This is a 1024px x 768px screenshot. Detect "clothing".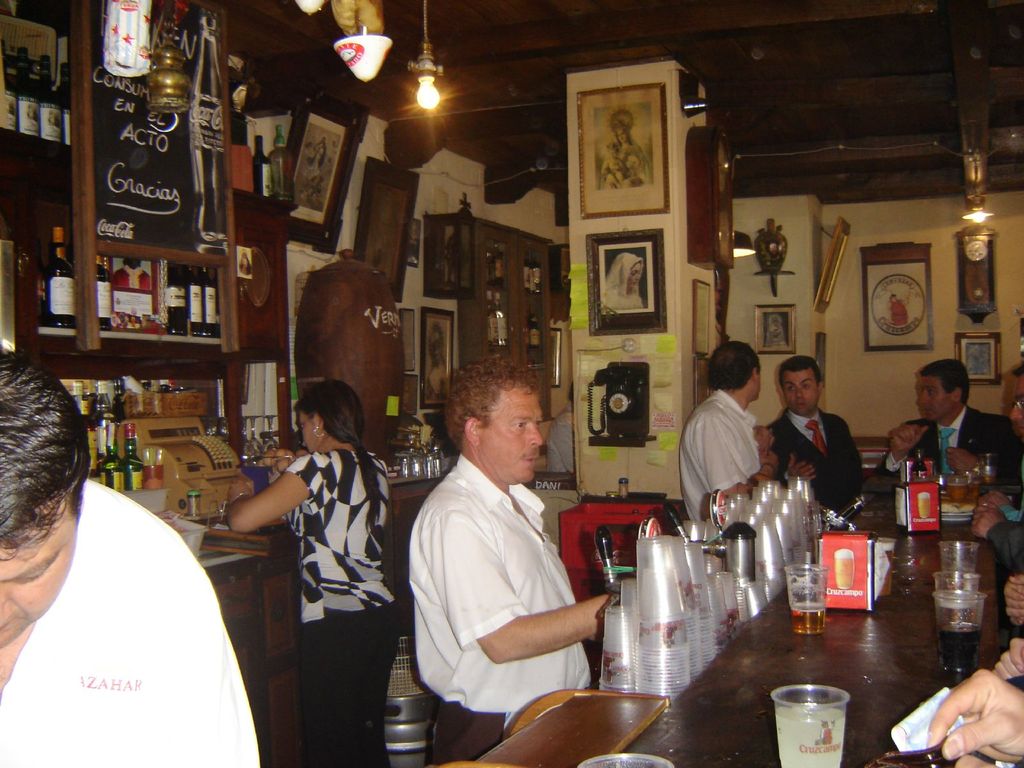
298, 447, 408, 767.
